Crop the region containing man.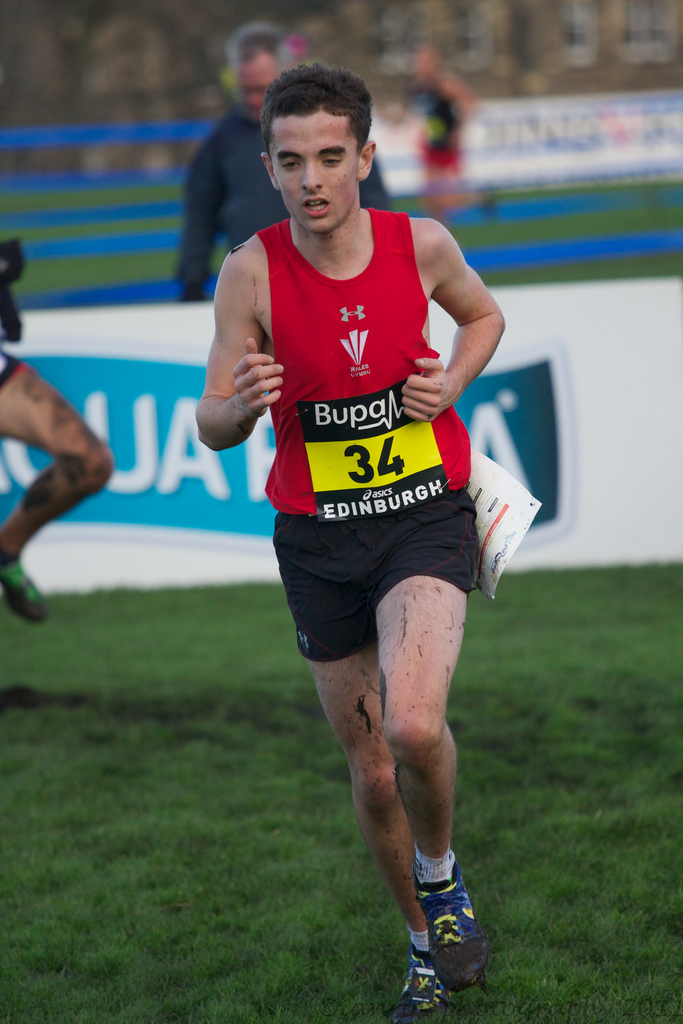
Crop region: (x1=0, y1=314, x2=118, y2=619).
